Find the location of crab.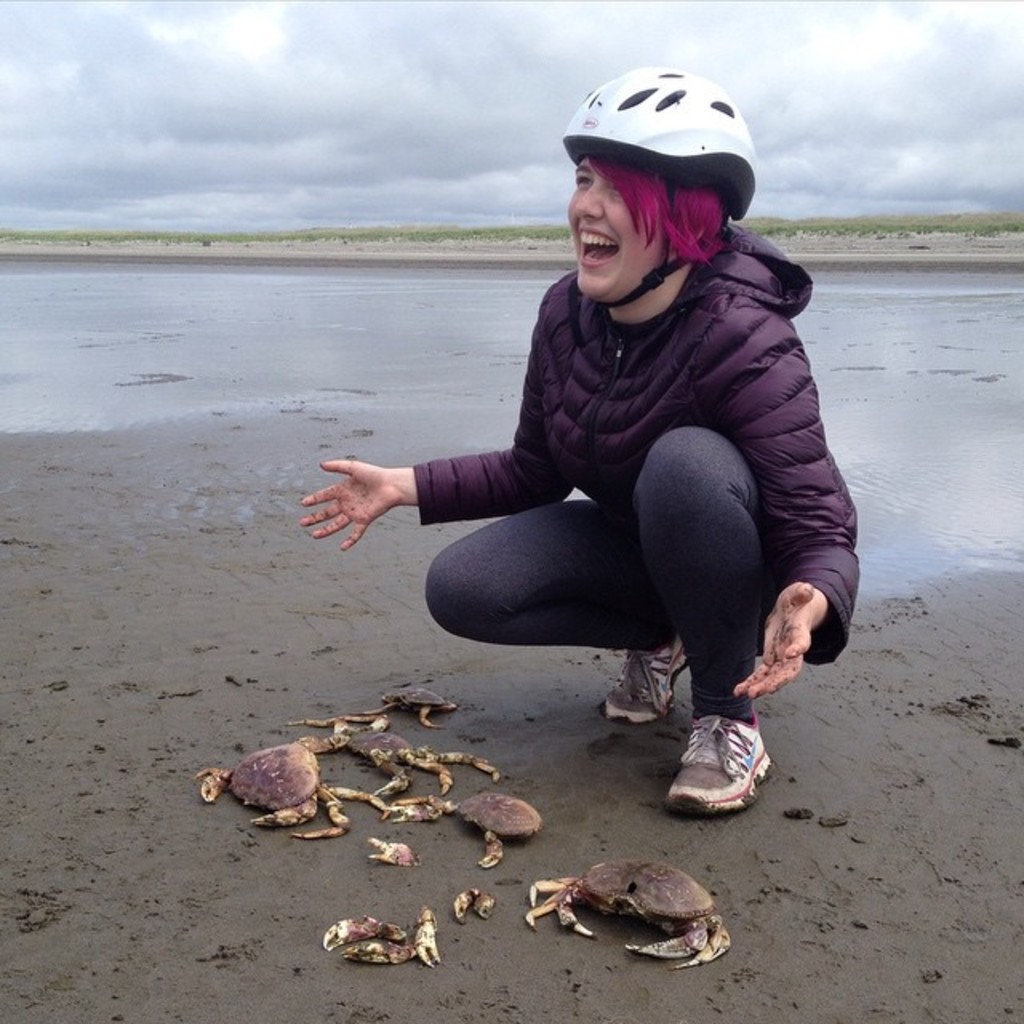
Location: <box>525,851,747,966</box>.
